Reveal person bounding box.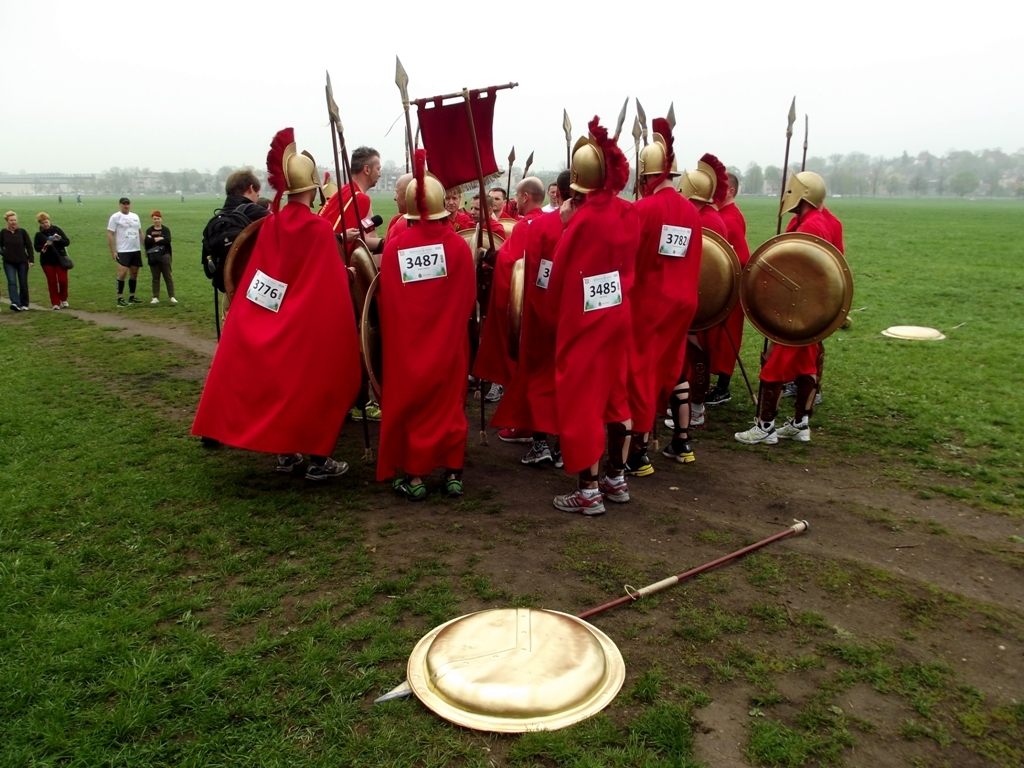
Revealed: [107, 195, 145, 302].
